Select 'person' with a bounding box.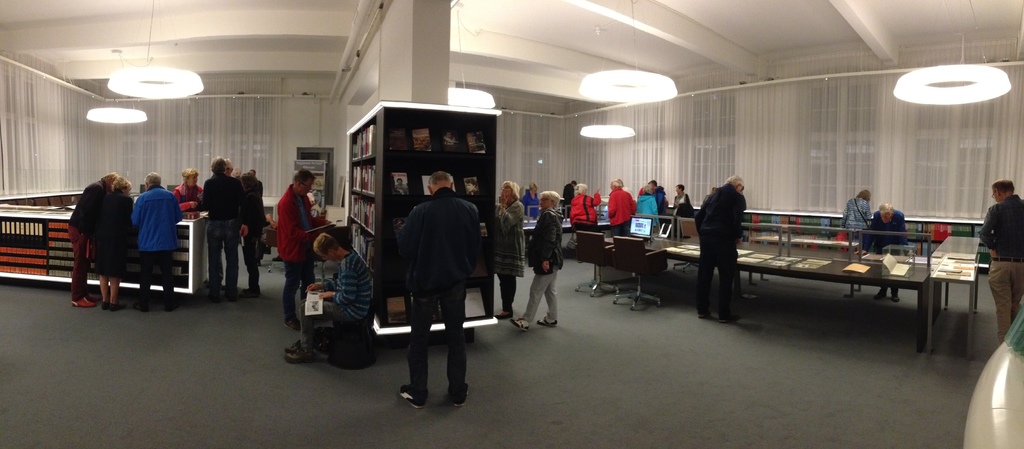
(563, 176, 582, 225).
